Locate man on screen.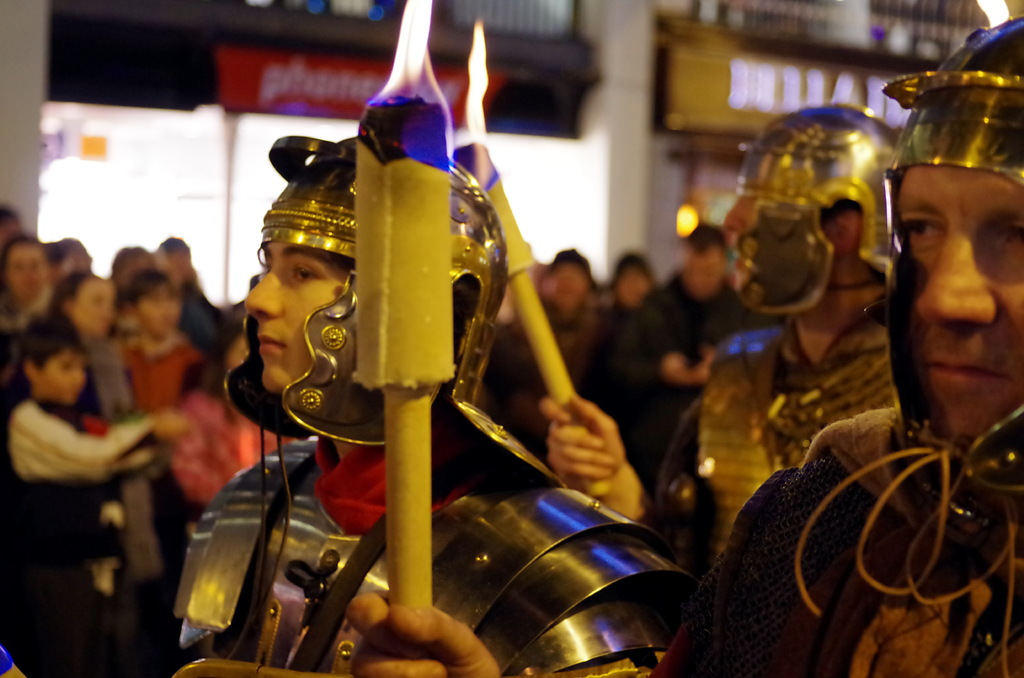
On screen at left=154, top=133, right=686, bottom=677.
